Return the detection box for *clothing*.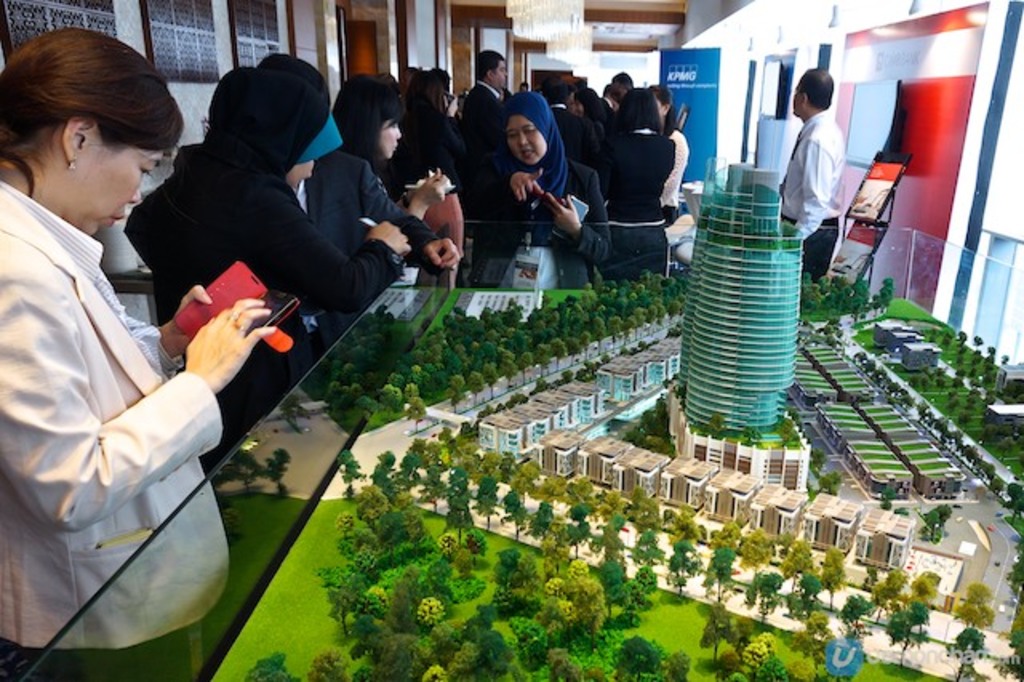
box=[773, 98, 840, 279].
